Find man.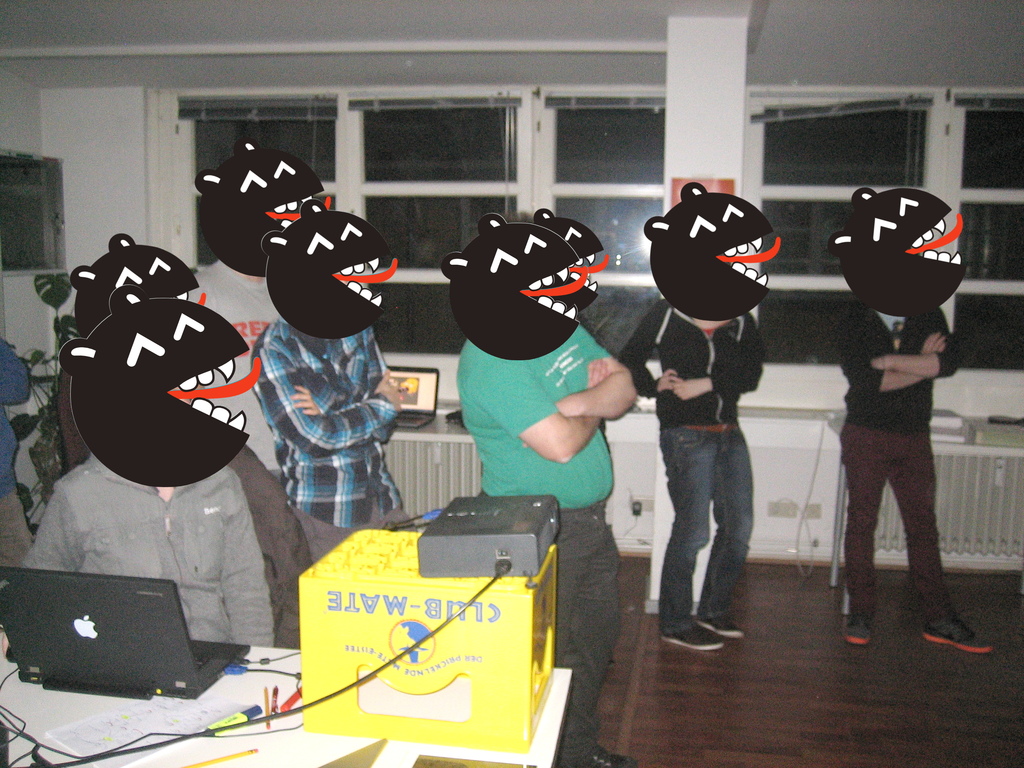
bbox=[181, 252, 287, 484].
